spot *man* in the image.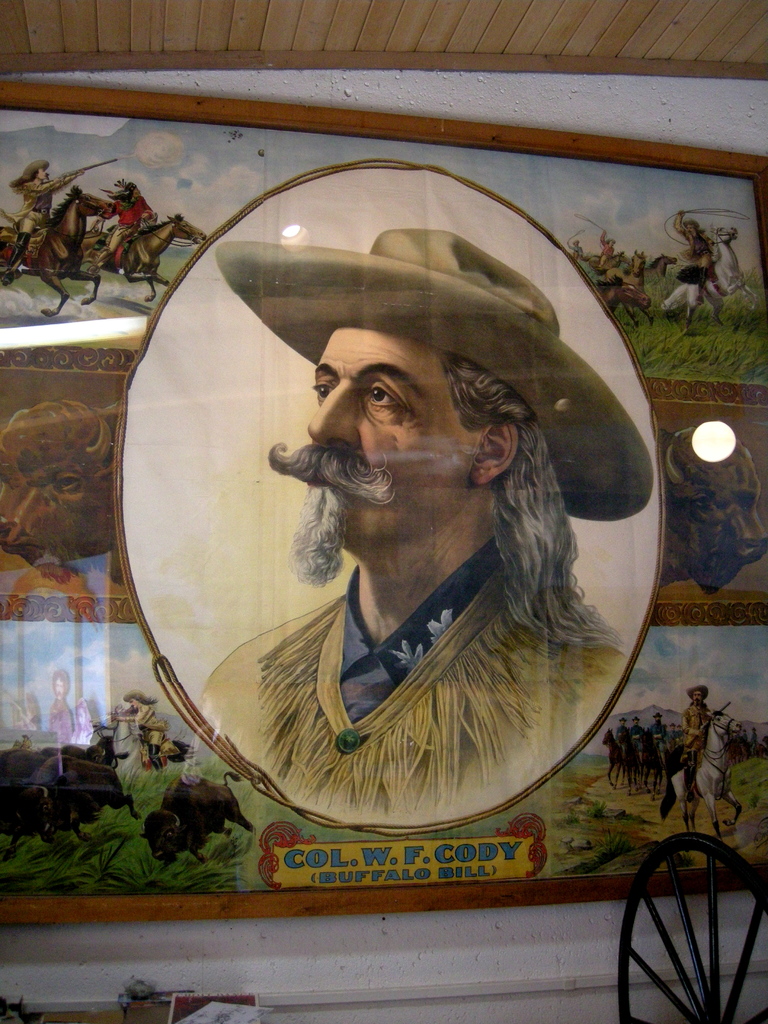
*man* found at l=596, t=230, r=616, b=266.
